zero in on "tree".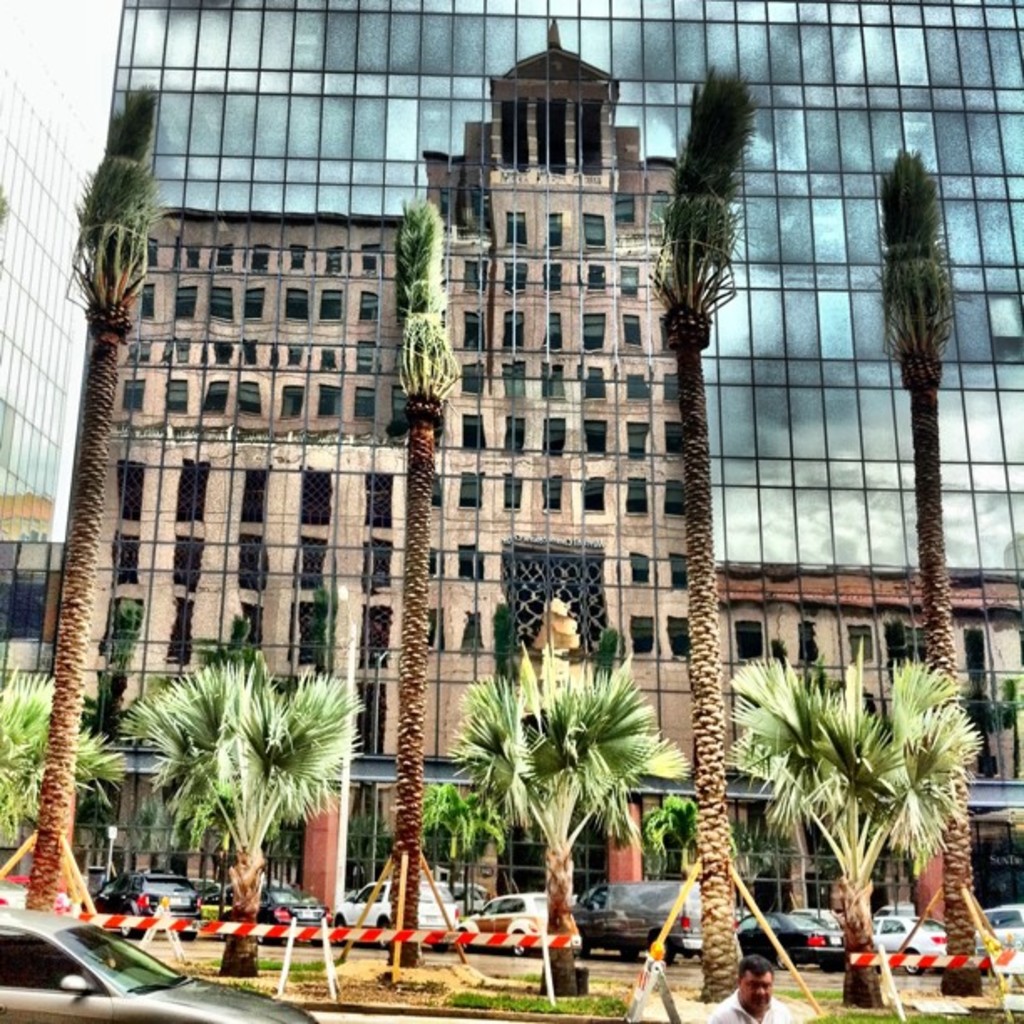
Zeroed in: 403:192:457:972.
